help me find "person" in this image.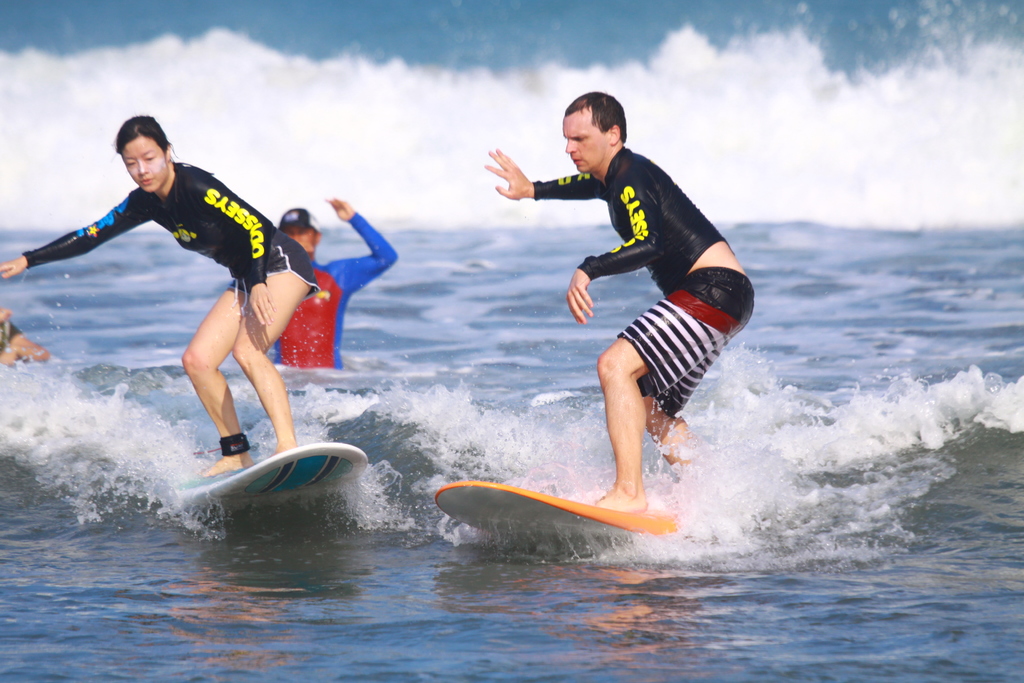
Found it: {"x1": 0, "y1": 110, "x2": 332, "y2": 475}.
